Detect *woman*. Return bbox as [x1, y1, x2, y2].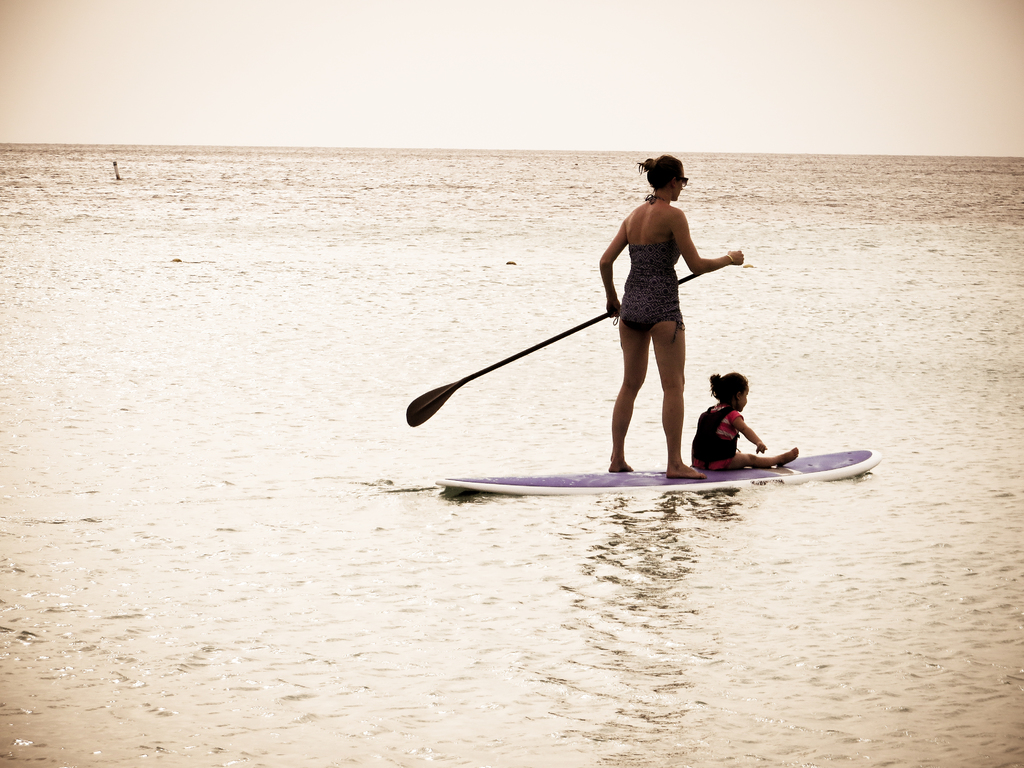
[602, 168, 735, 469].
